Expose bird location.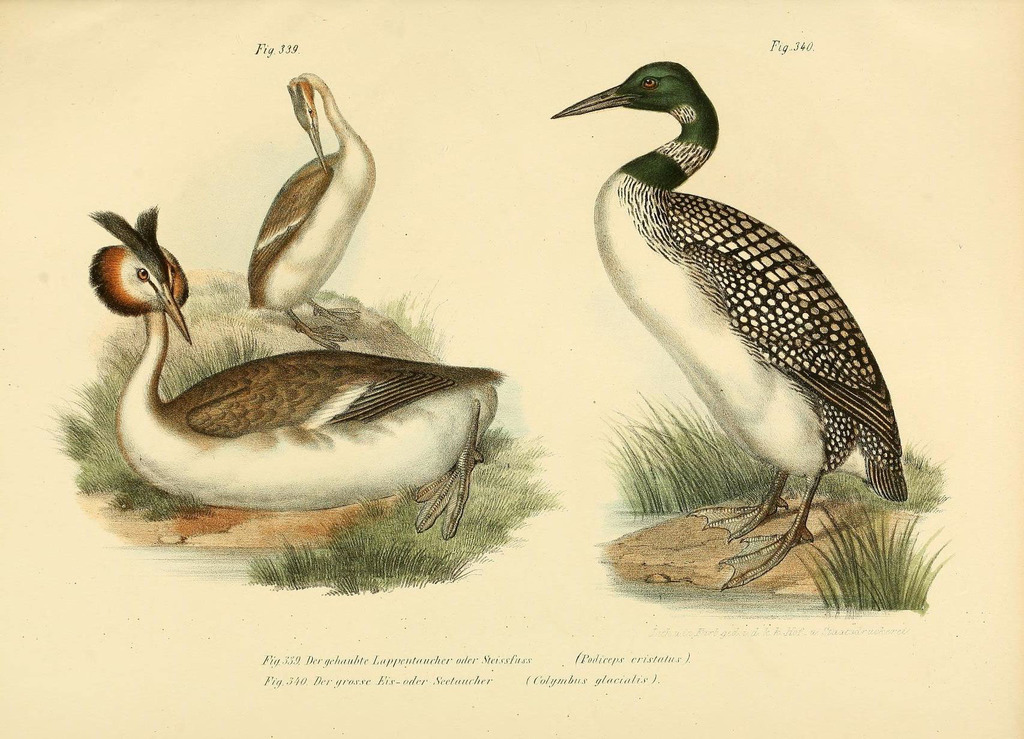
Exposed at <box>541,35,913,598</box>.
